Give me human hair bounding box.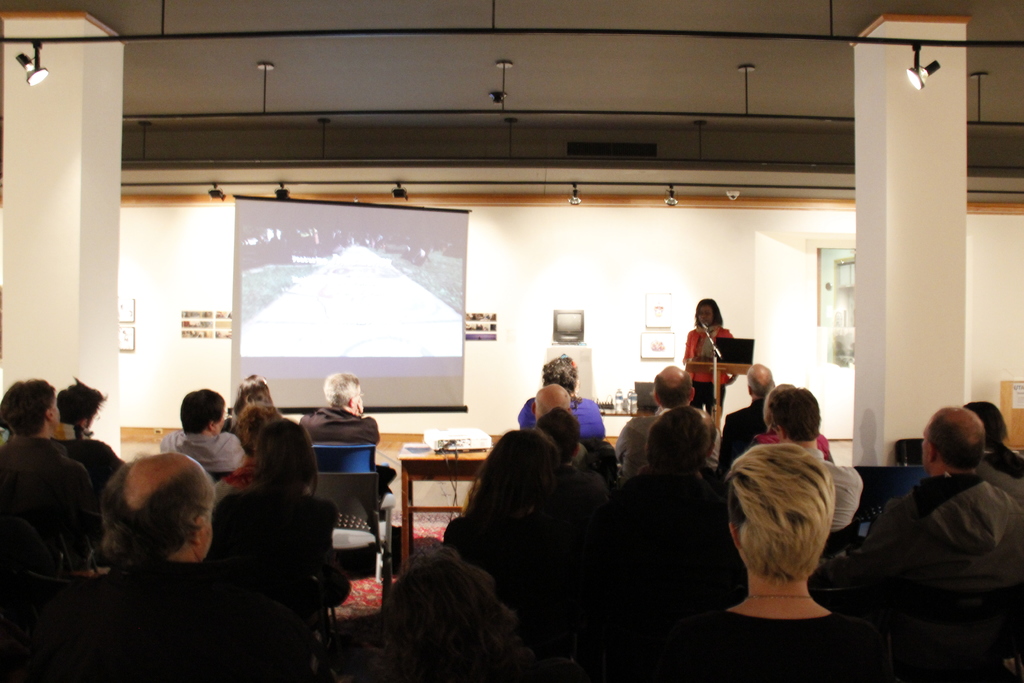
x1=535, y1=411, x2=582, y2=461.
